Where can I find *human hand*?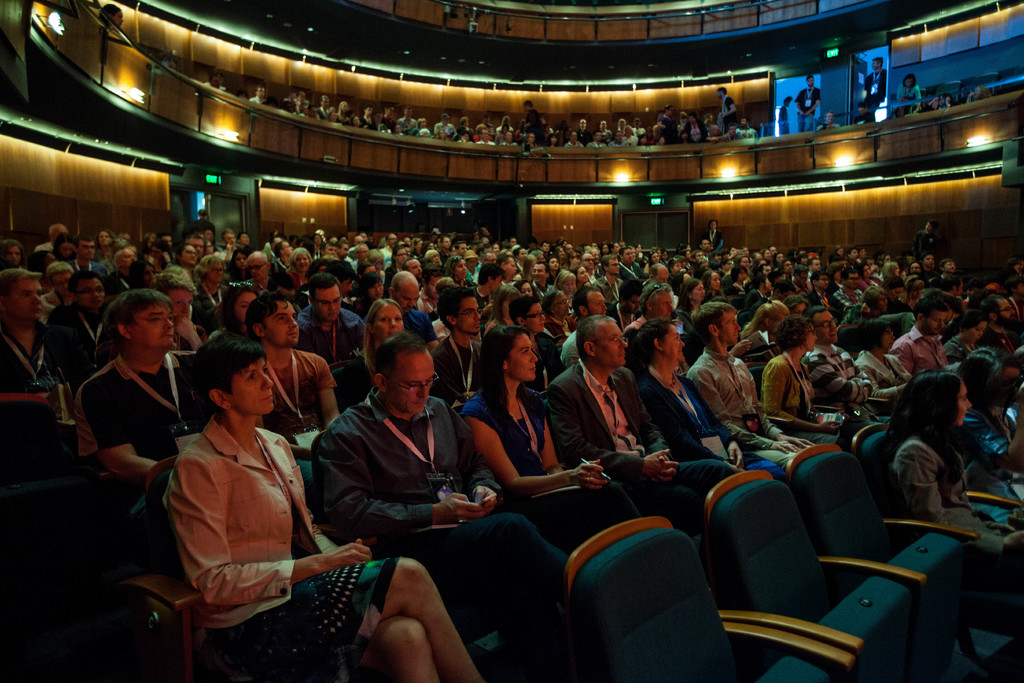
You can find it at <bbox>227, 243, 234, 252</bbox>.
